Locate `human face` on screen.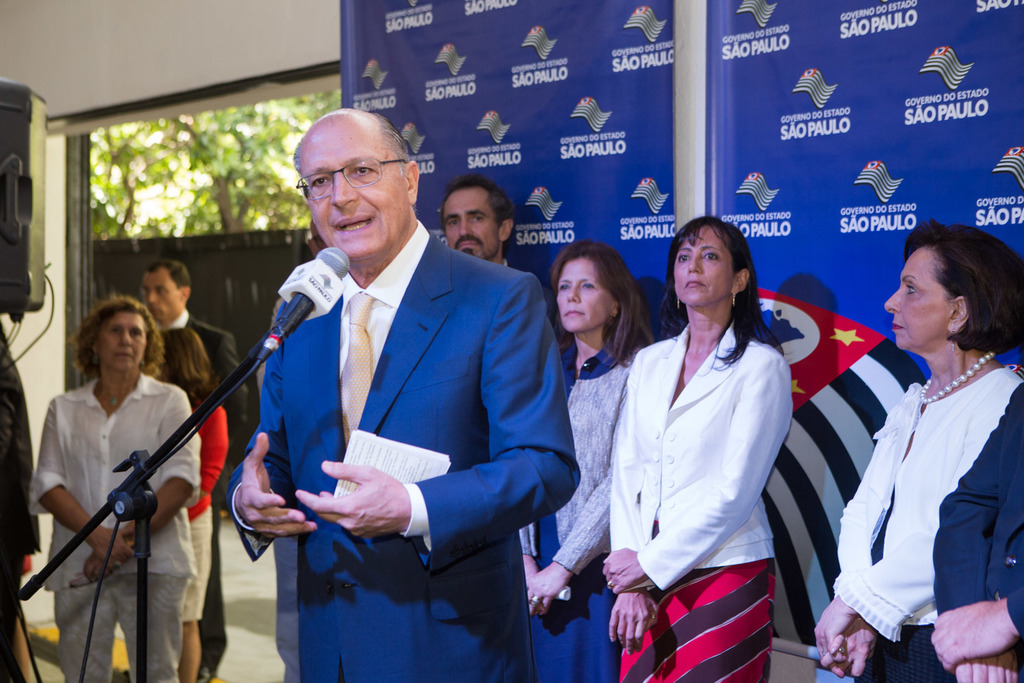
On screen at 666,236,733,300.
